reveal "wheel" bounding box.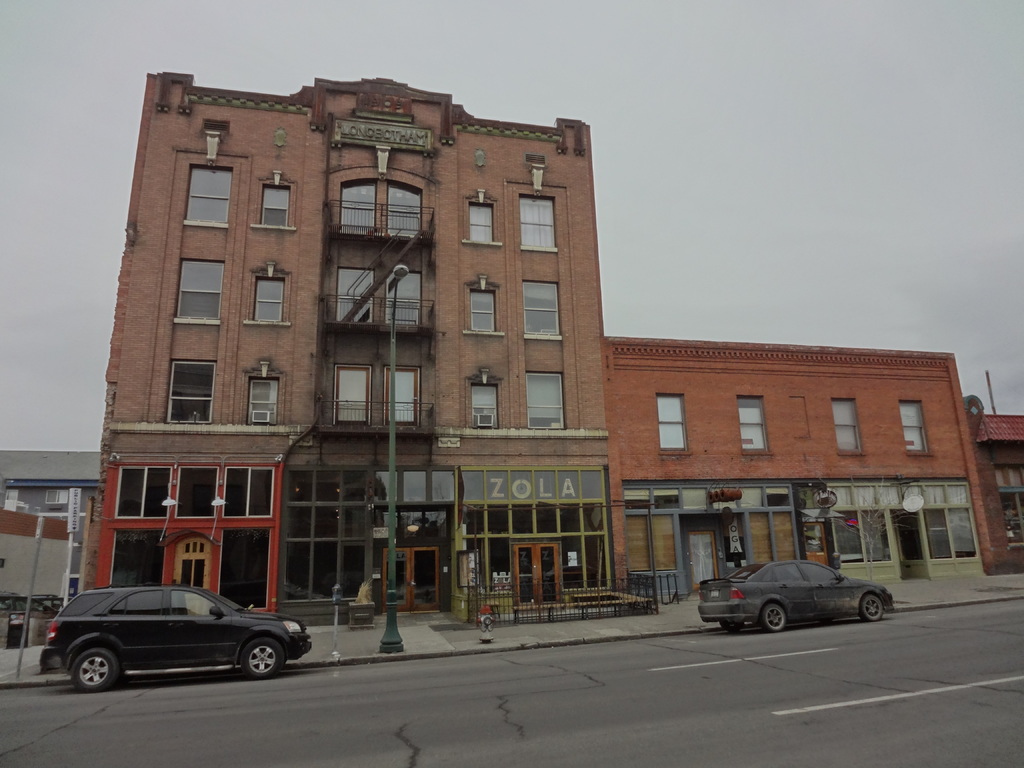
Revealed: 71,649,117,694.
